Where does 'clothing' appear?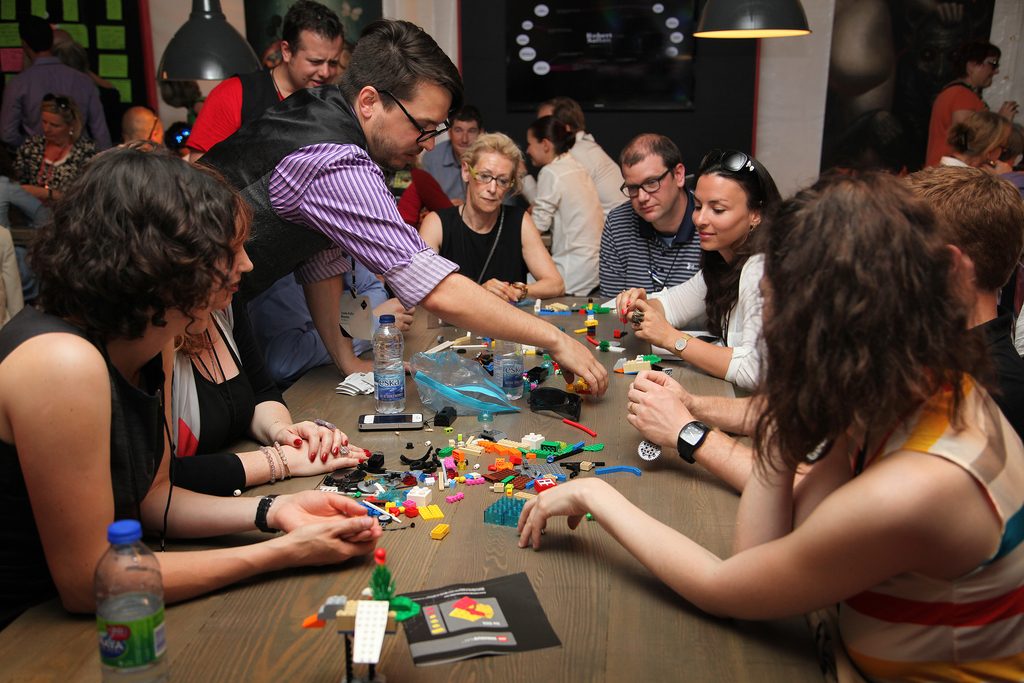
Appears at 951/315/1023/440.
